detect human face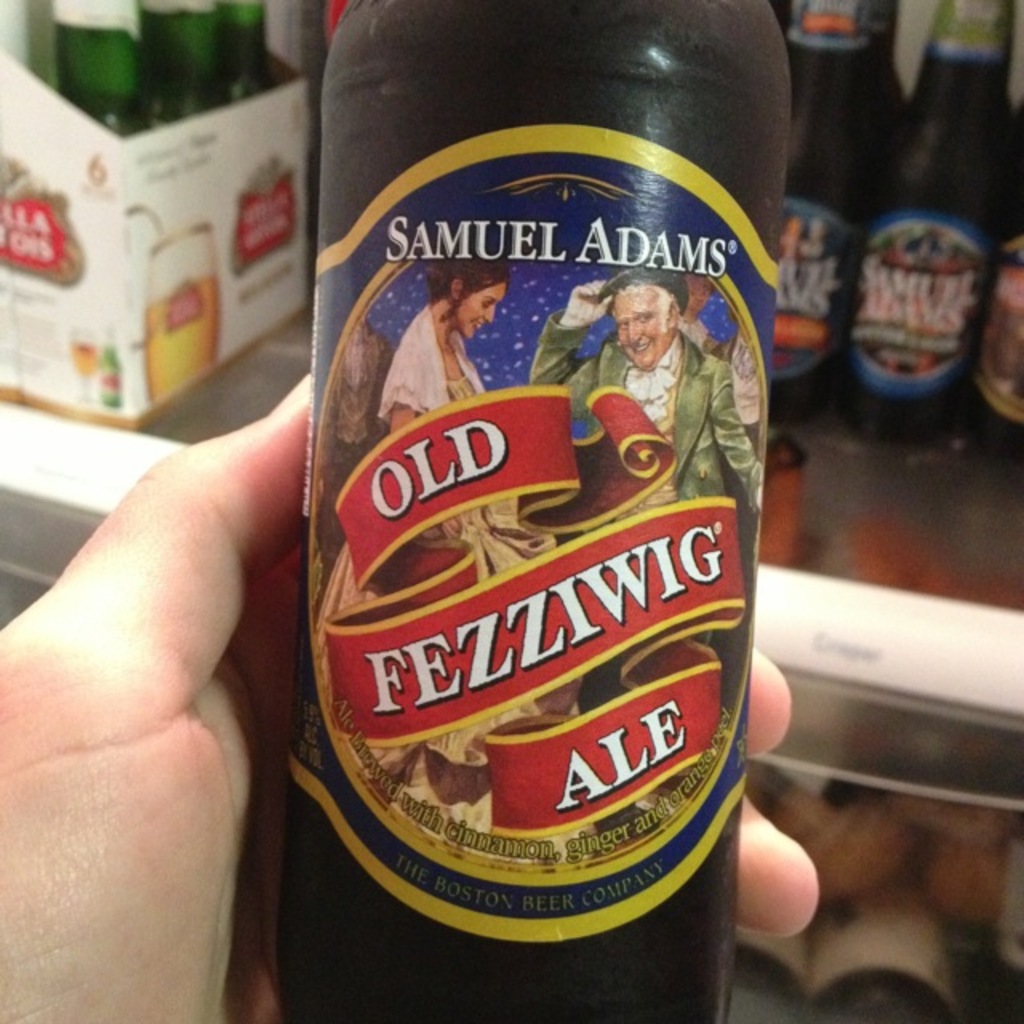
box(611, 286, 672, 363)
